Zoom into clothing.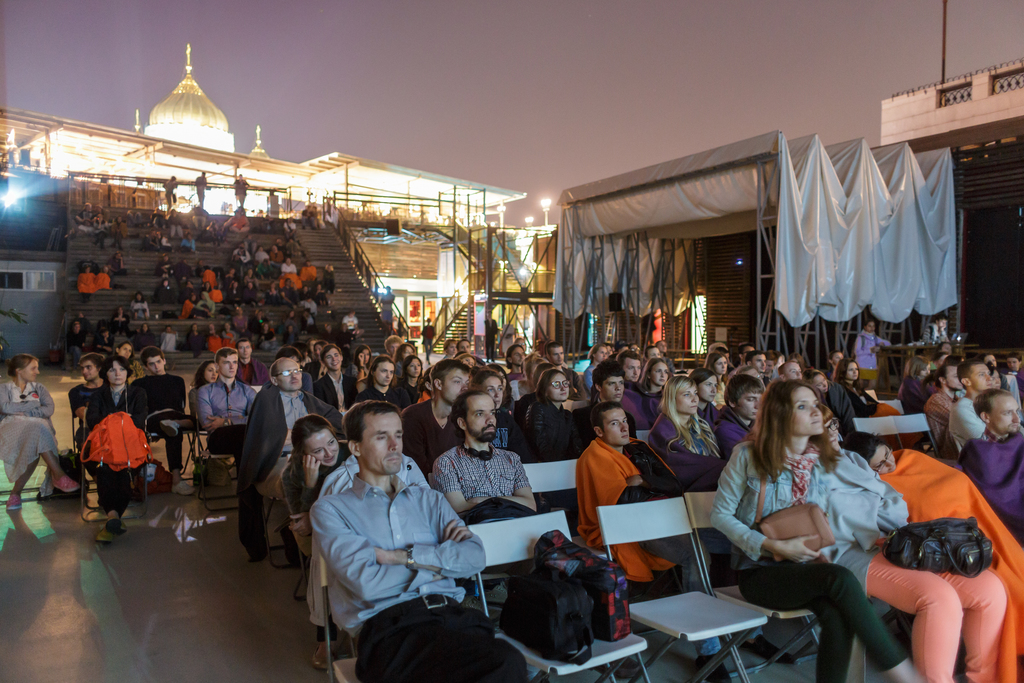
Zoom target: (892, 355, 1023, 530).
